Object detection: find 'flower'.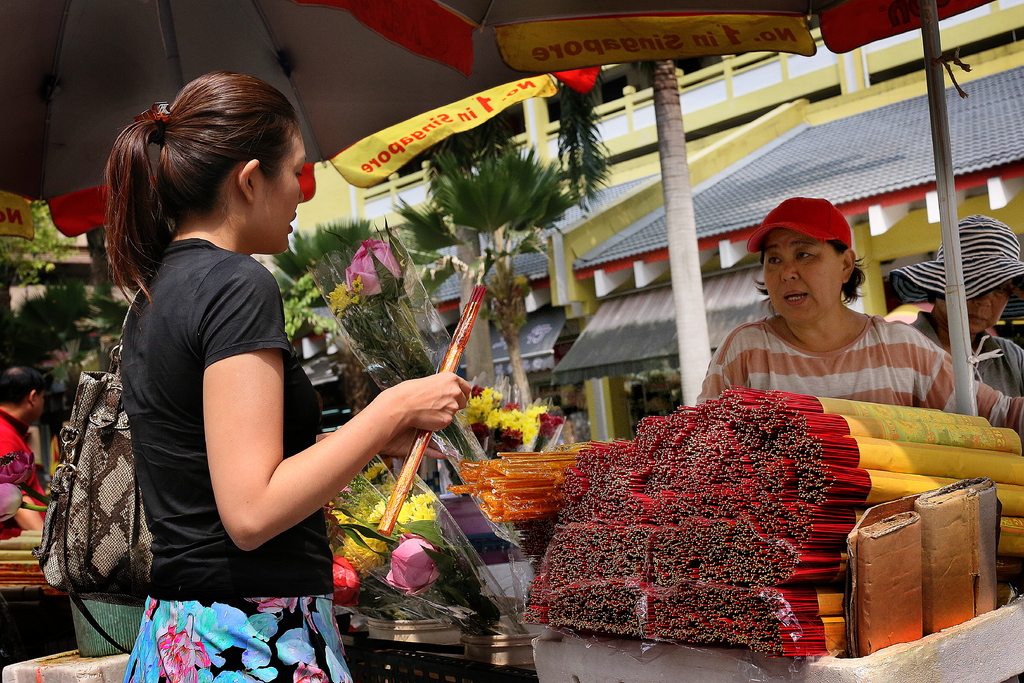
[x1=0, y1=451, x2=40, y2=493].
